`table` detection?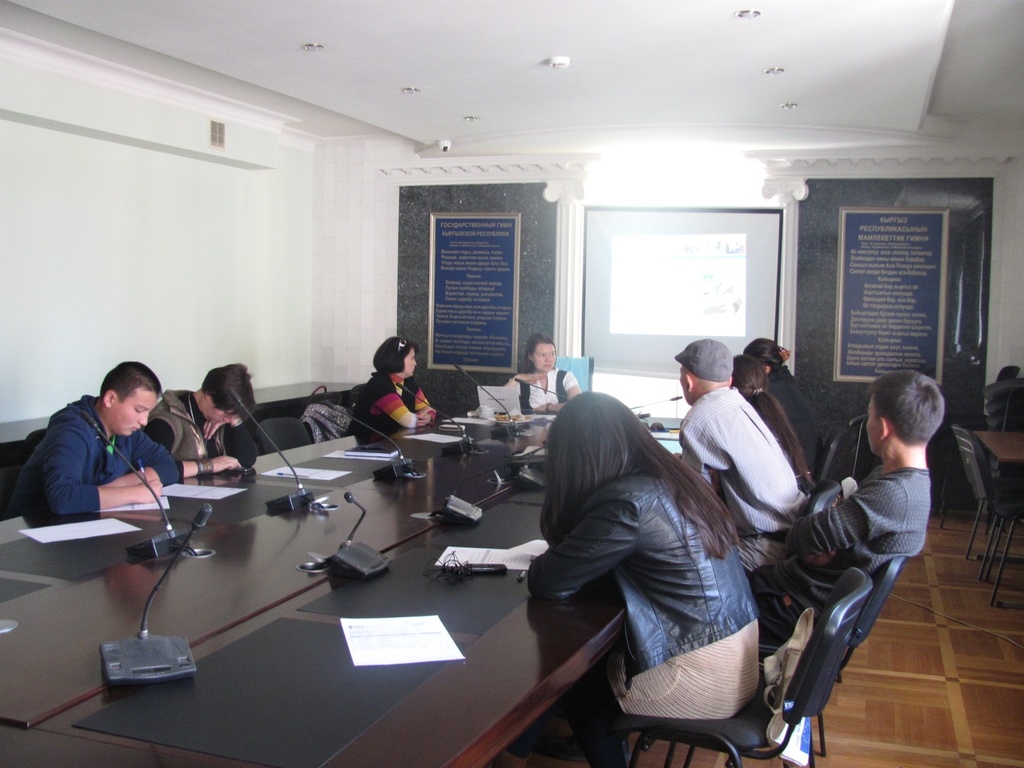
l=975, t=422, r=1023, b=582
